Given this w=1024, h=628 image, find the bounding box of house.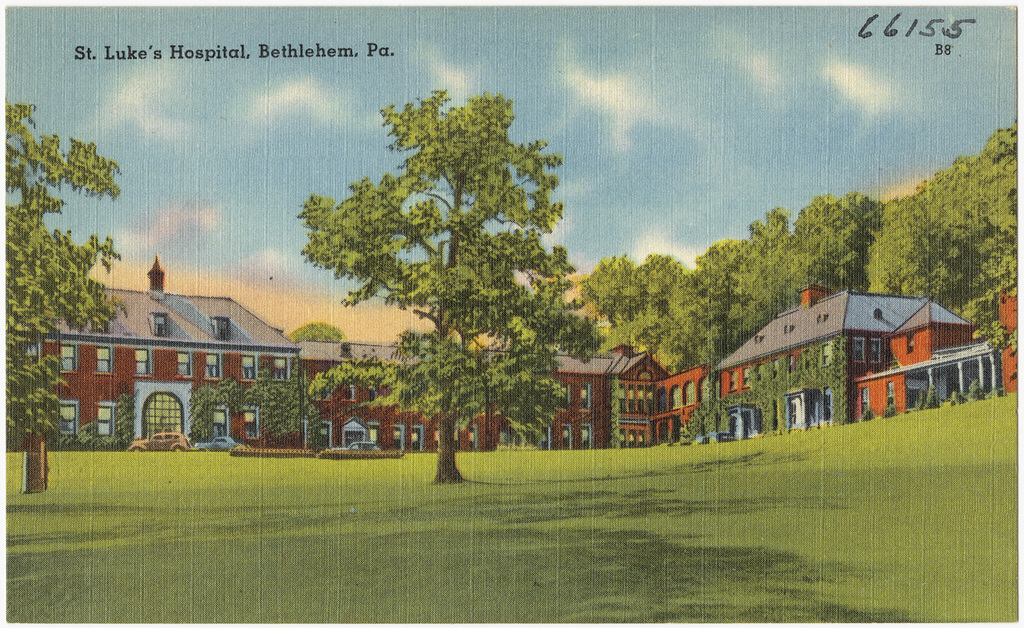
detection(652, 364, 722, 443).
